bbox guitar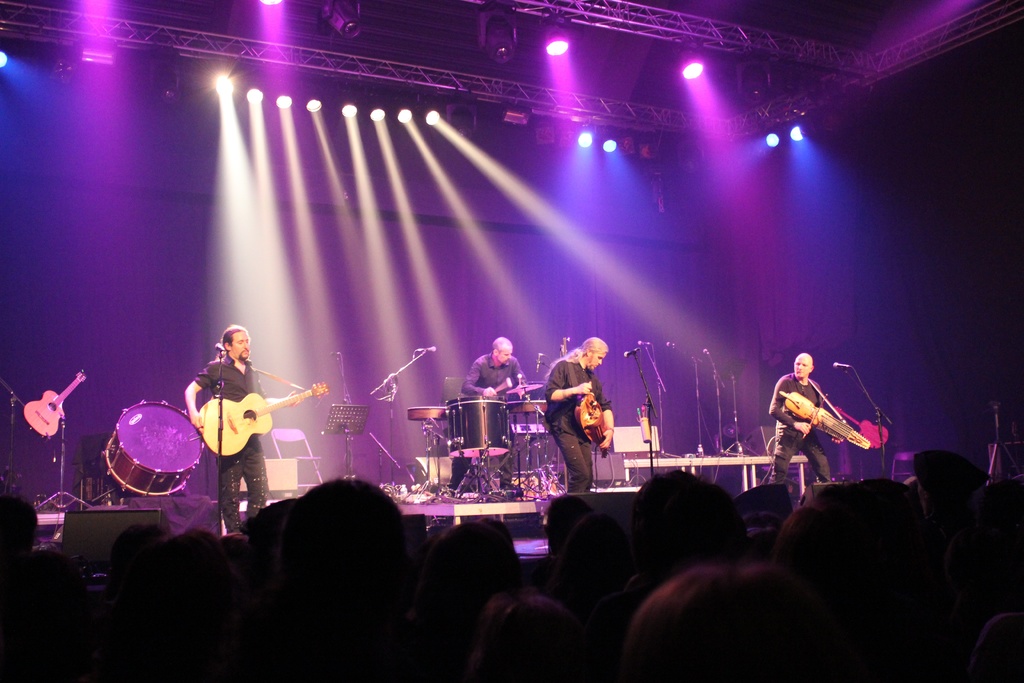
556, 377, 612, 465
